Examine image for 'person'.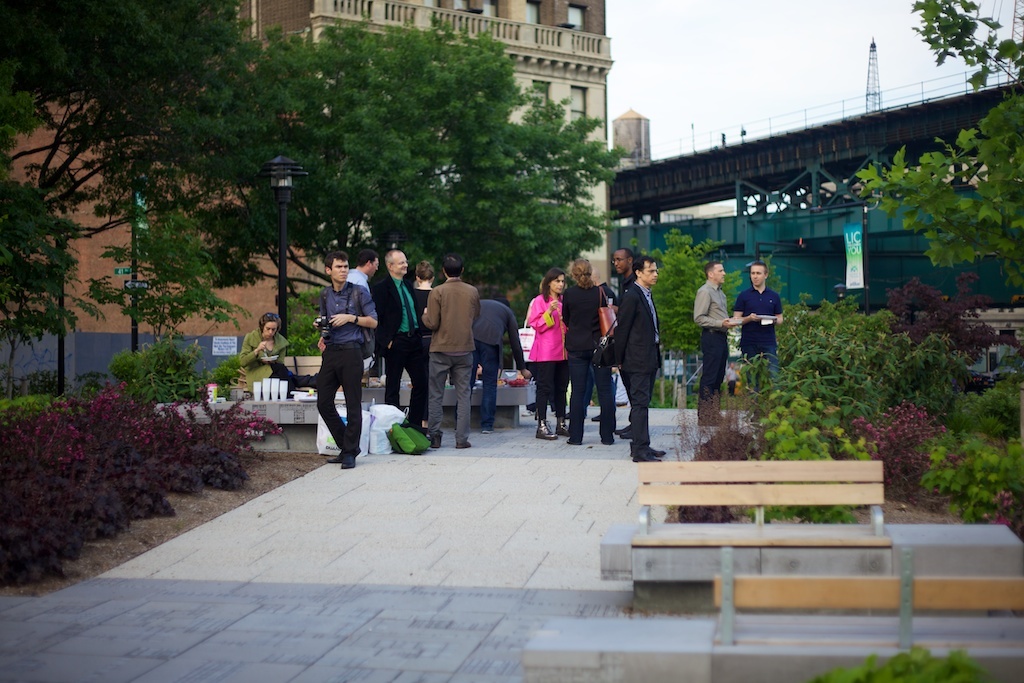
Examination result: 453, 295, 531, 435.
